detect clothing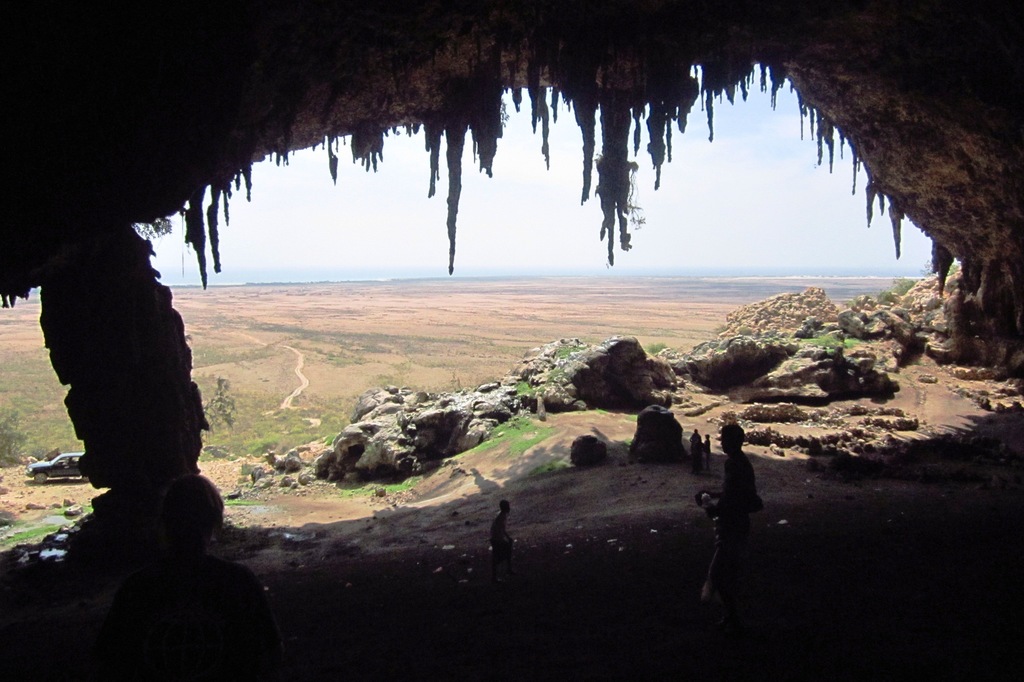
(x1=491, y1=505, x2=507, y2=555)
